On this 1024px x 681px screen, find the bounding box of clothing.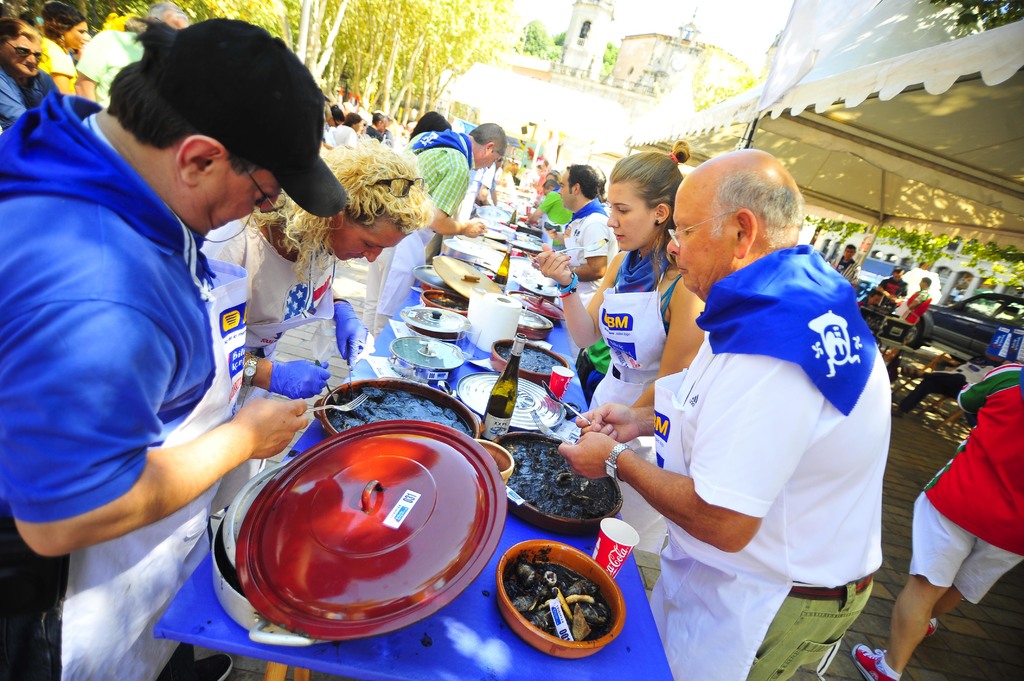
Bounding box: x1=908 y1=360 x2=1023 y2=598.
